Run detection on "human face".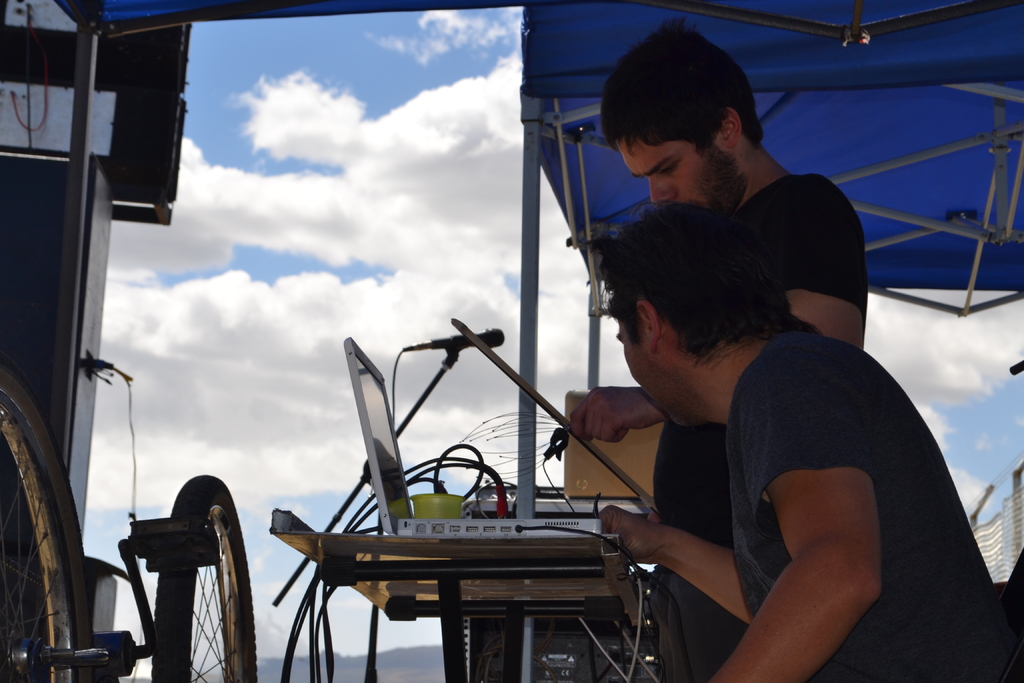
Result: Rect(610, 315, 675, 433).
